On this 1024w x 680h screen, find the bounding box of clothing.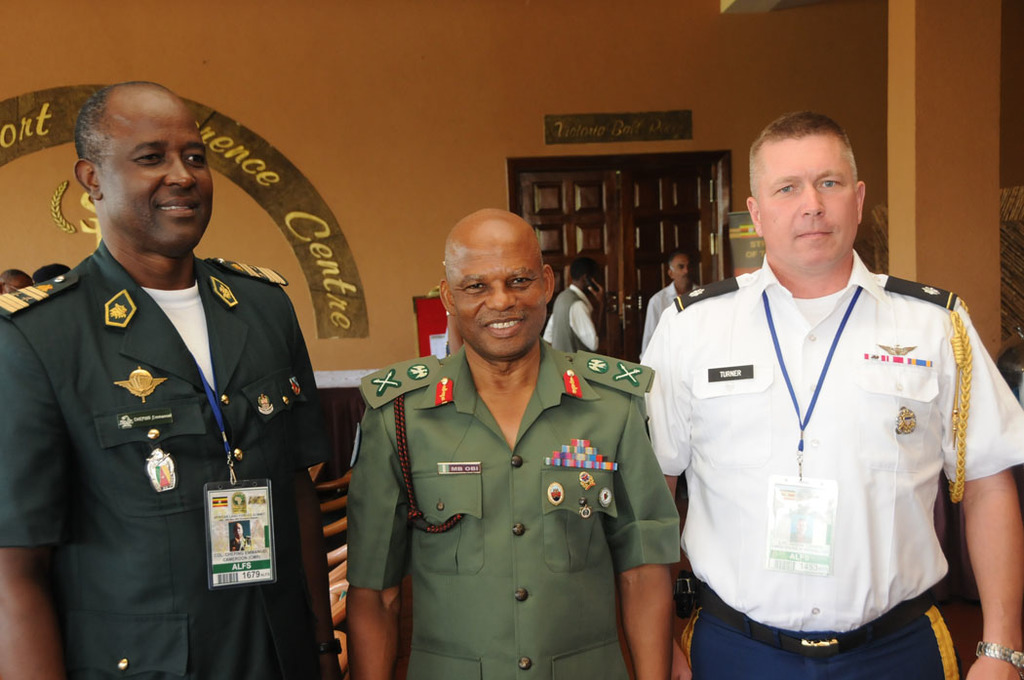
Bounding box: region(547, 287, 595, 359).
